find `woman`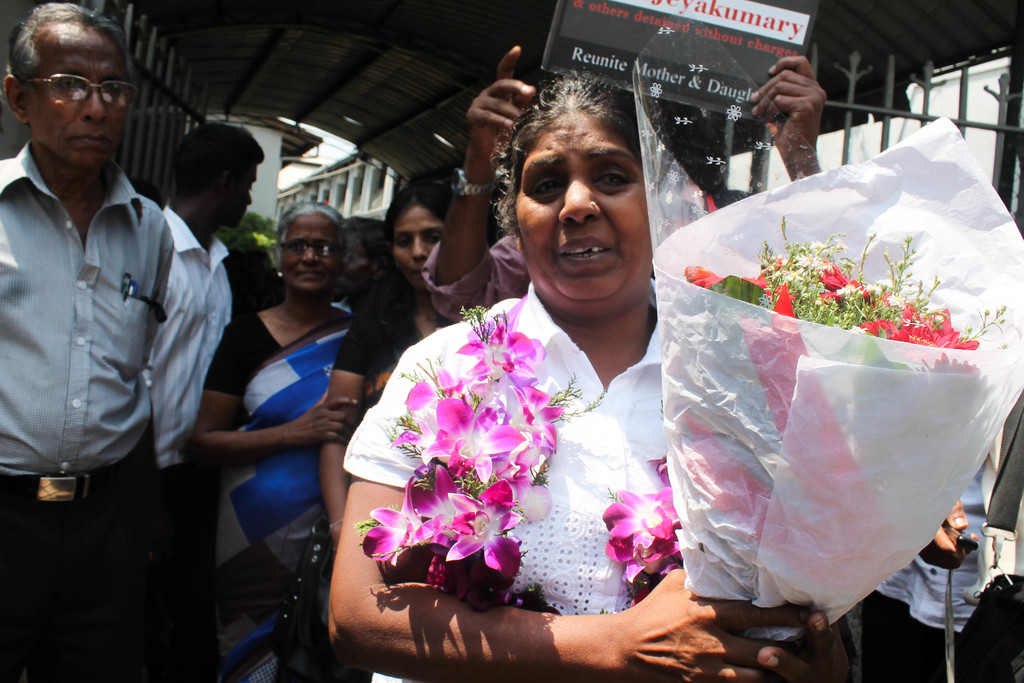
left=186, top=204, right=367, bottom=682
